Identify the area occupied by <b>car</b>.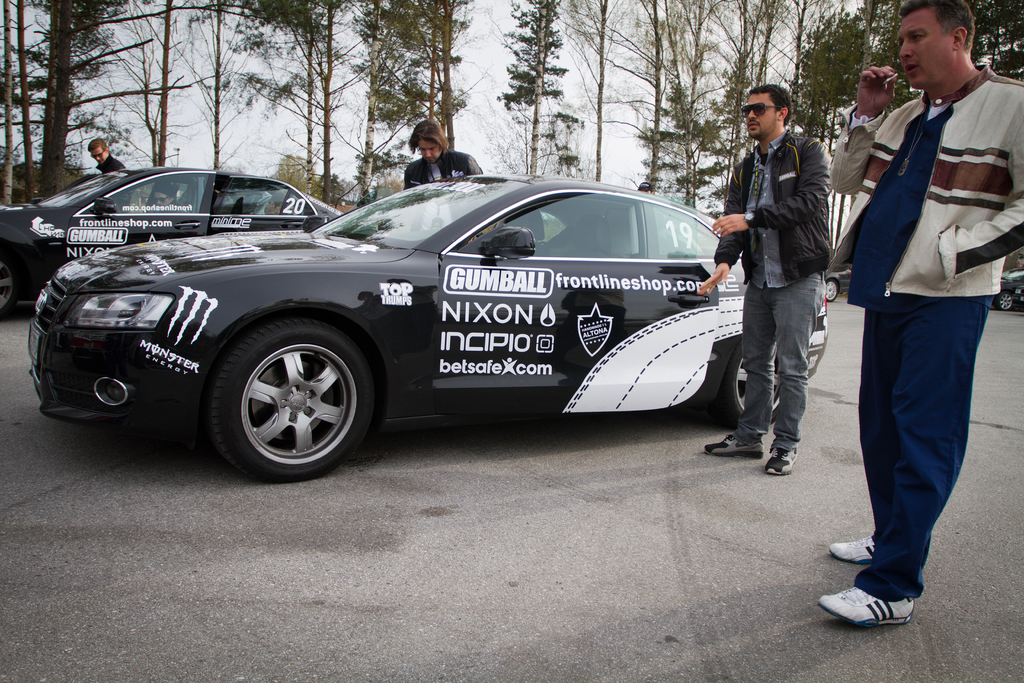
Area: <bbox>24, 168, 826, 483</bbox>.
